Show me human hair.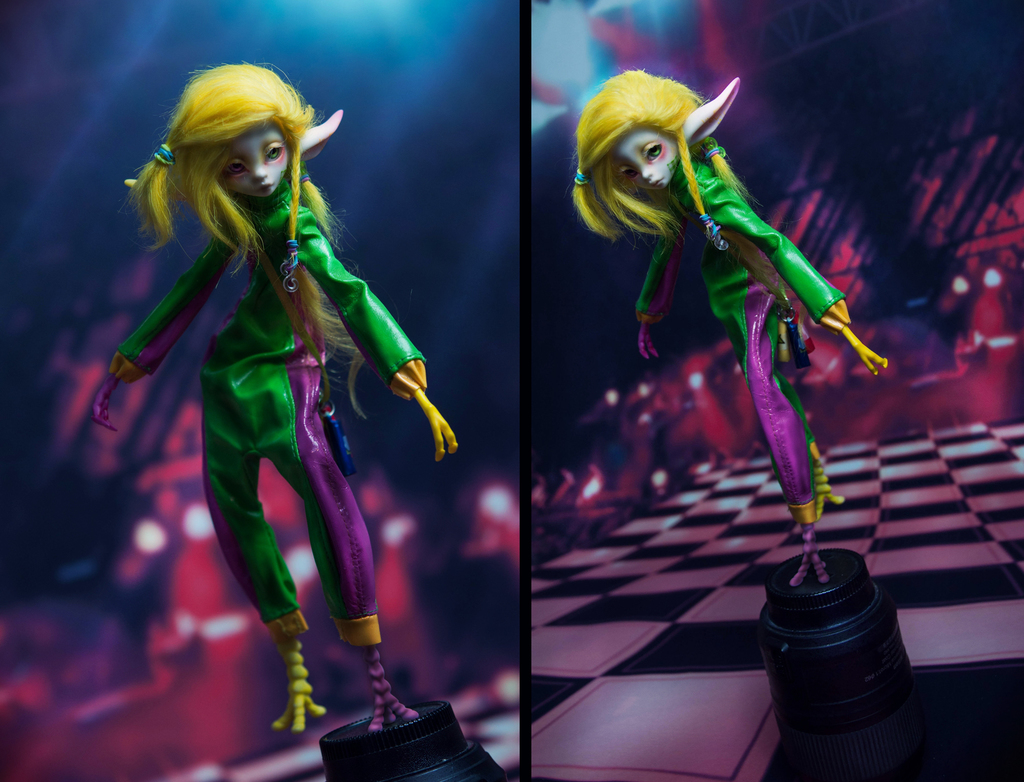
human hair is here: region(124, 60, 369, 419).
